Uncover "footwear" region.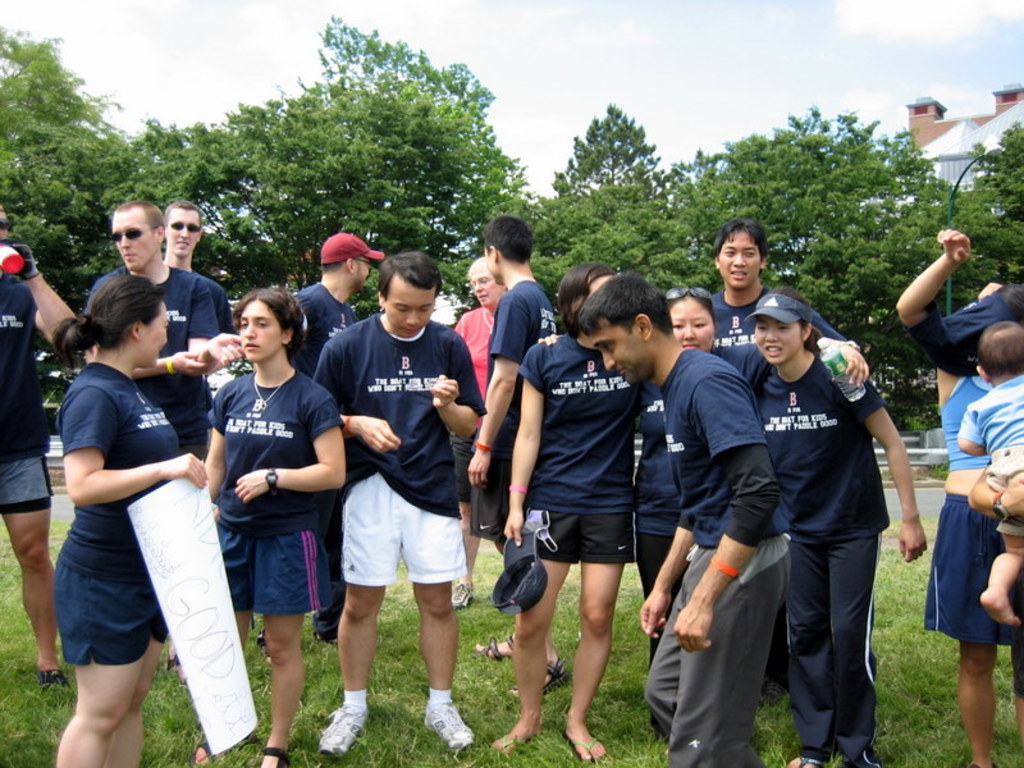
Uncovered: BBox(472, 635, 518, 659).
